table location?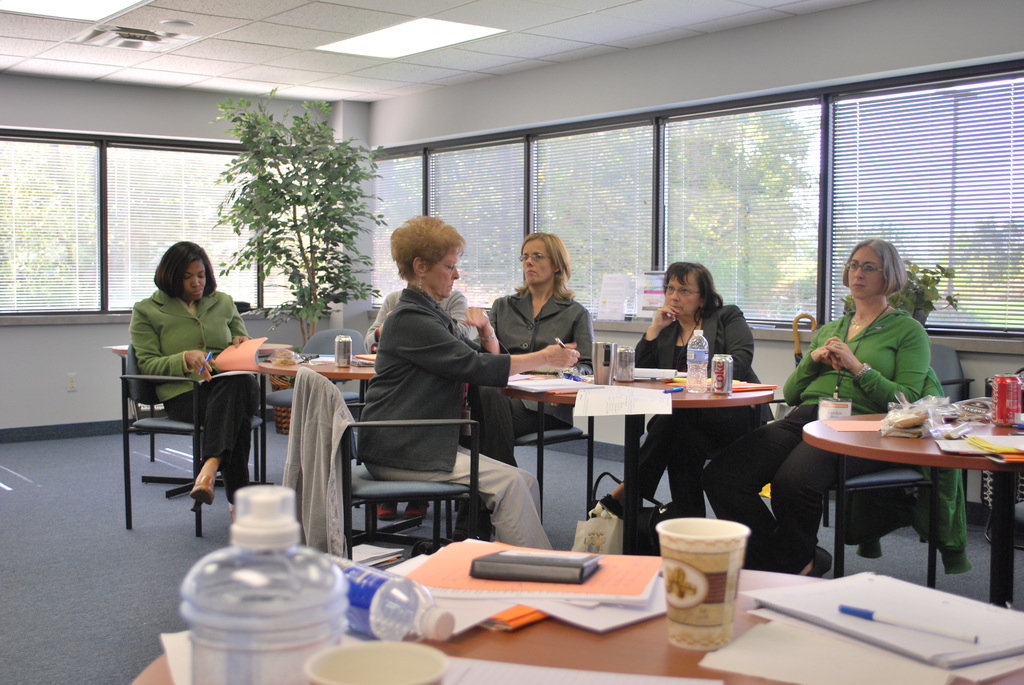
bbox=(248, 346, 384, 515)
